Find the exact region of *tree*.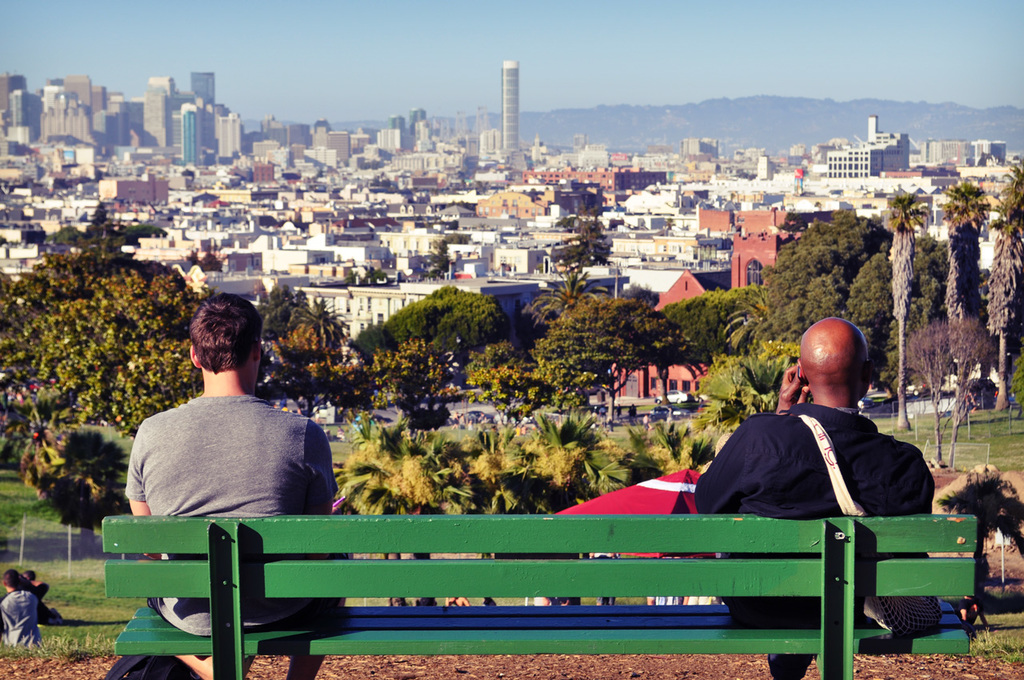
Exact region: <bbox>985, 158, 1023, 348</bbox>.
